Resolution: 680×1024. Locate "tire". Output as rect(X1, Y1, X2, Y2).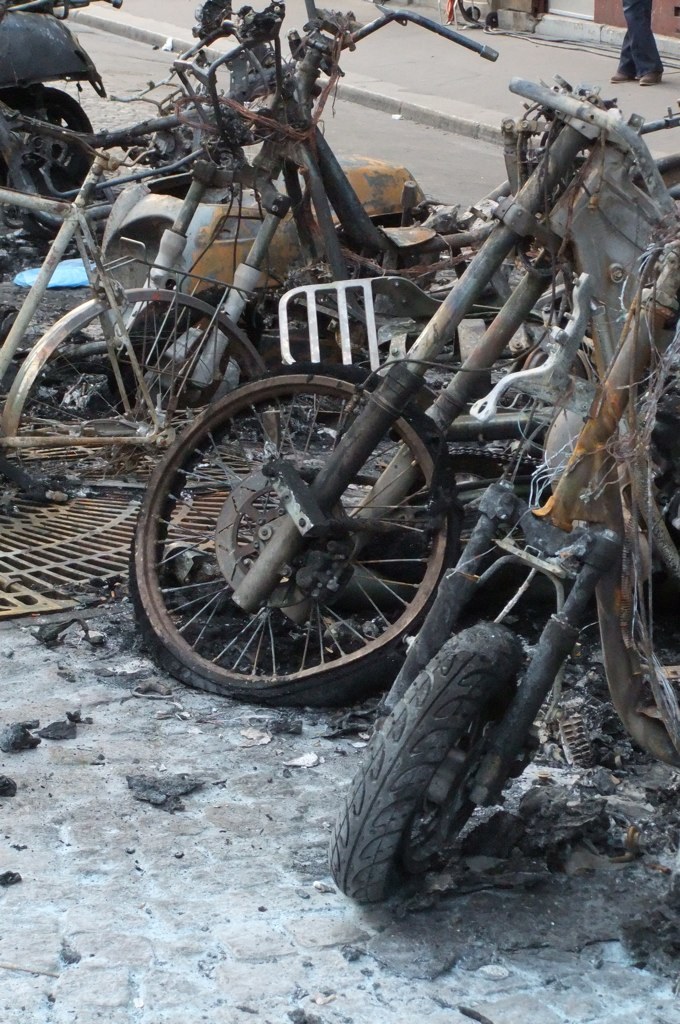
rect(329, 618, 595, 908).
